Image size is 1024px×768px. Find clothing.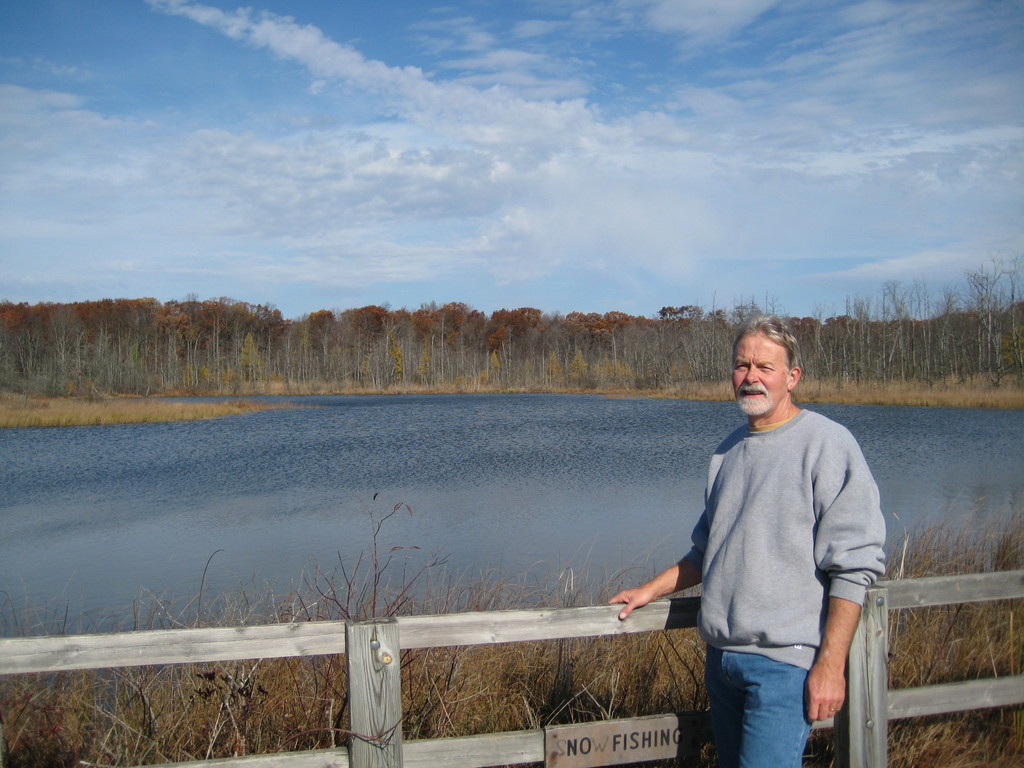
{"left": 687, "top": 408, "right": 890, "bottom": 672}.
